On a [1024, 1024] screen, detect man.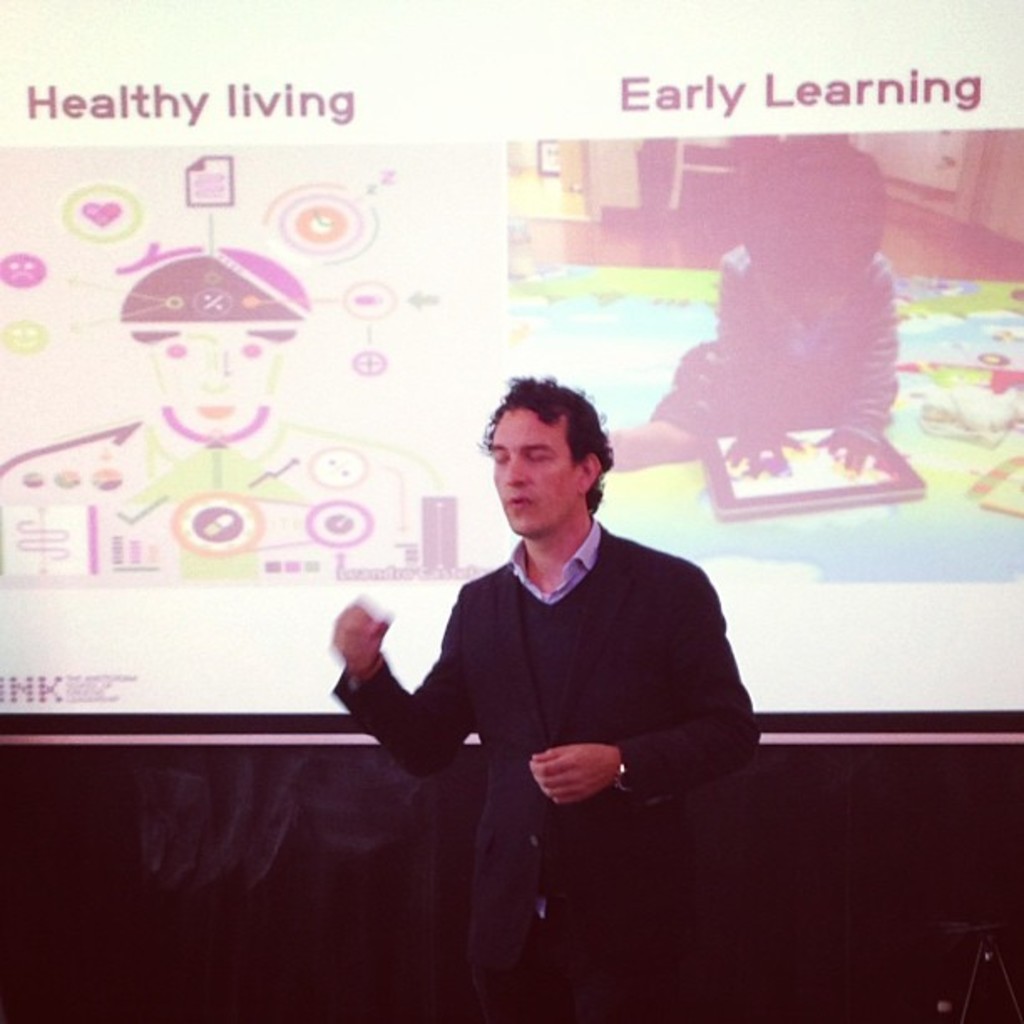
l=326, t=373, r=770, b=1022.
